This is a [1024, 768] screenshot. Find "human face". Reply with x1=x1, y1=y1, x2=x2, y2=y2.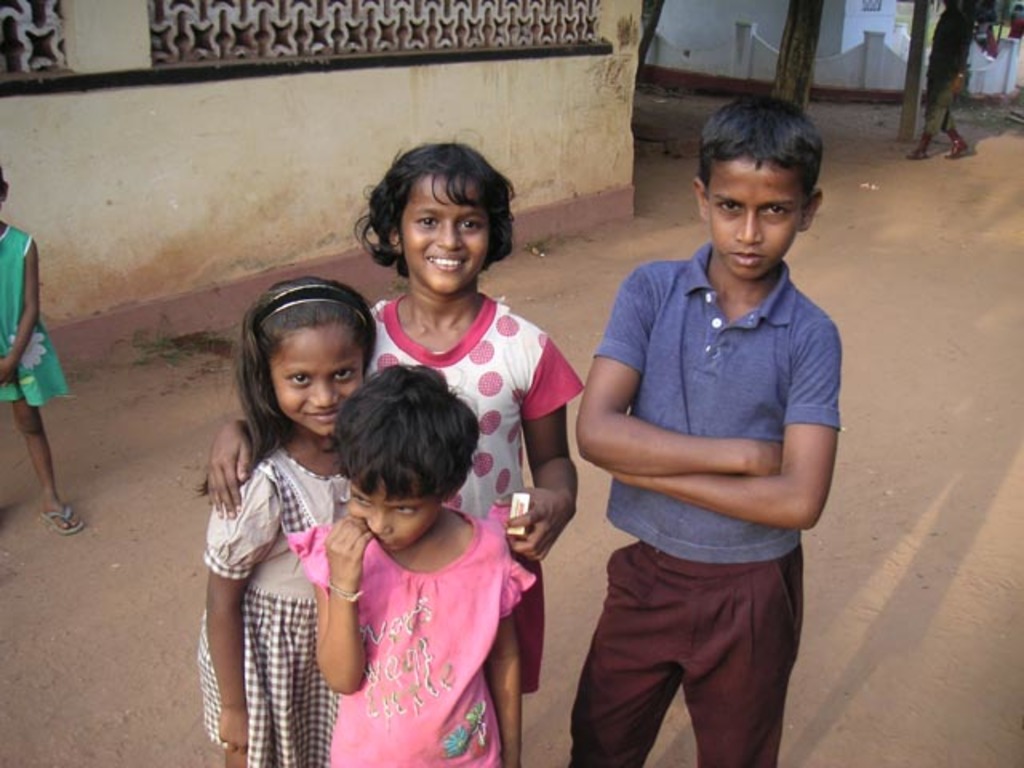
x1=699, y1=160, x2=808, y2=280.
